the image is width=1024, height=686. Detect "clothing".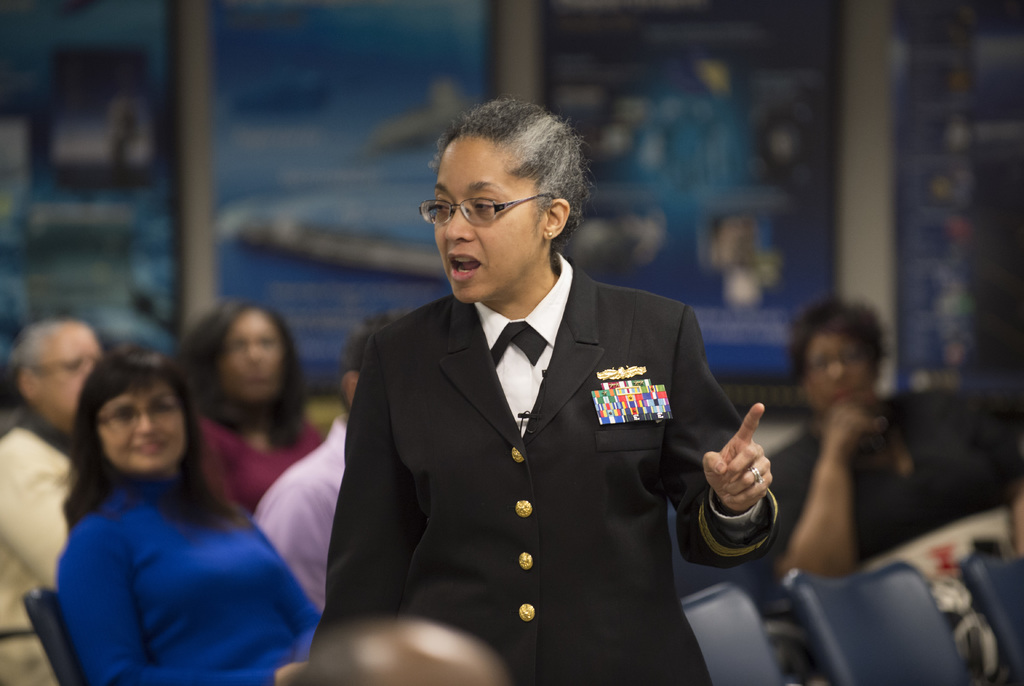
Detection: <bbox>35, 425, 299, 674</bbox>.
